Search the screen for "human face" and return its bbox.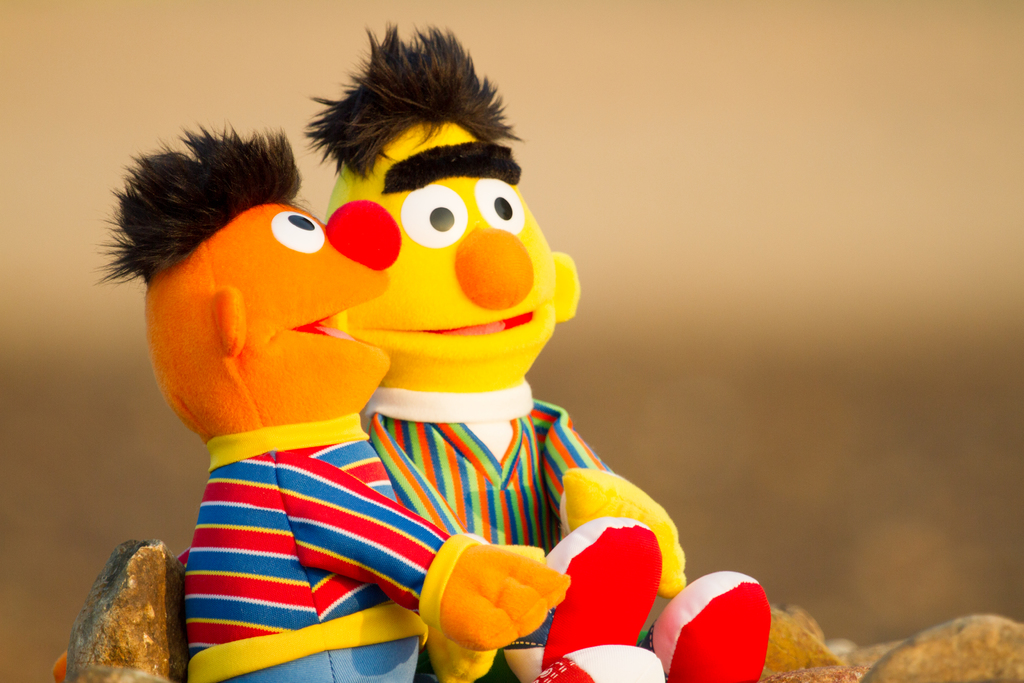
Found: left=236, top=199, right=400, bottom=366.
